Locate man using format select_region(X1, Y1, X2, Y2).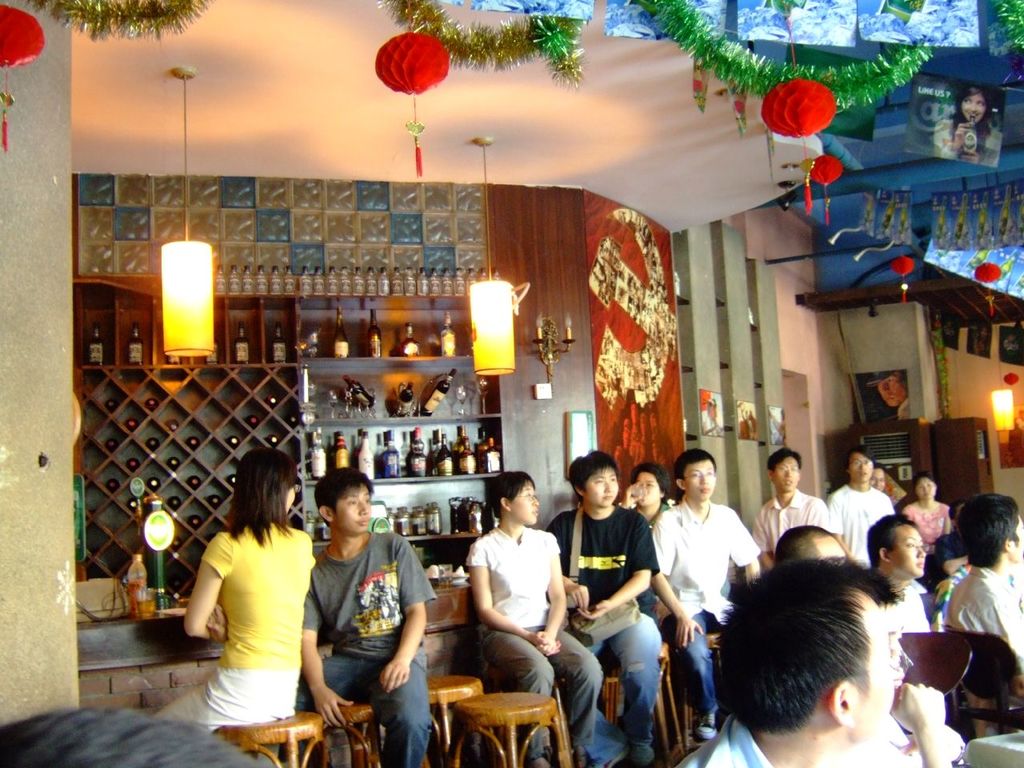
select_region(752, 426, 847, 575).
